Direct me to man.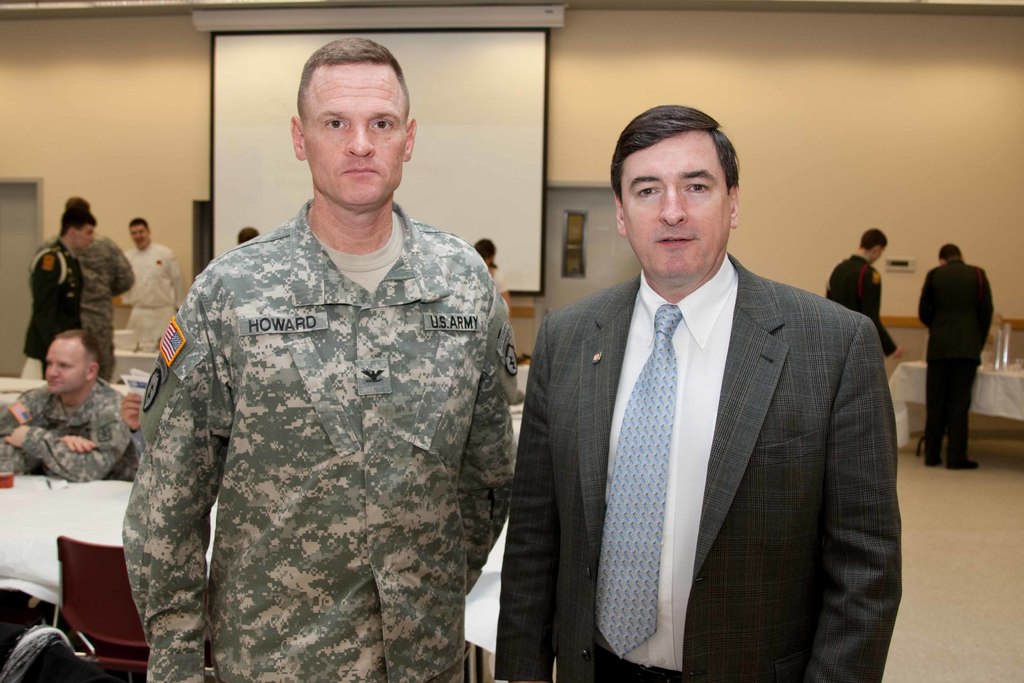
Direction: 825,227,907,361.
